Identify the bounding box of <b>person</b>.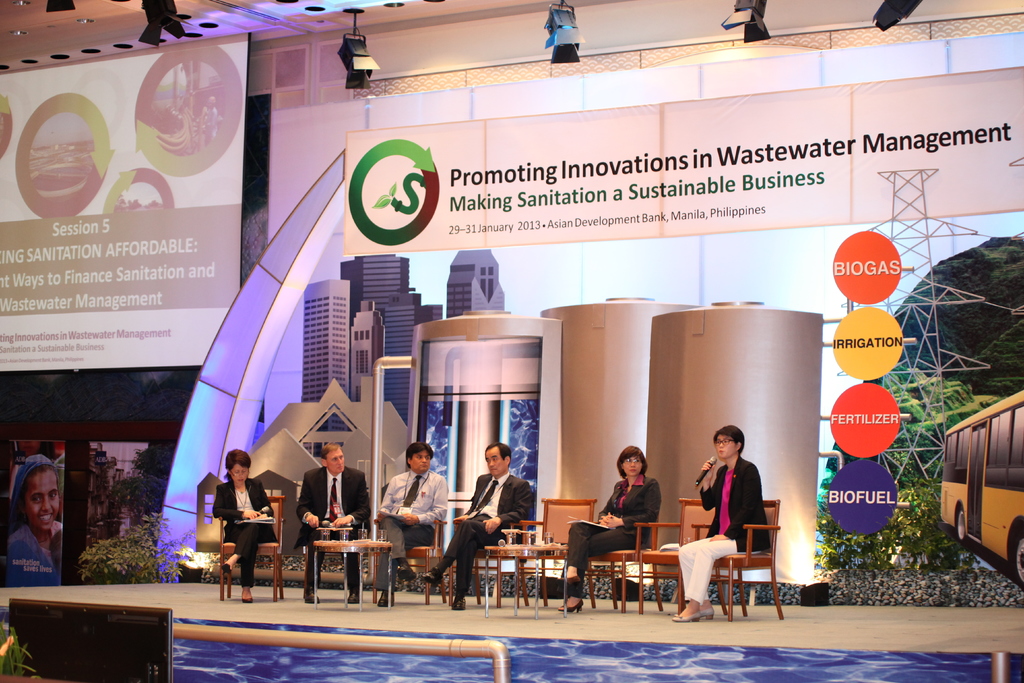
box=[413, 437, 533, 609].
